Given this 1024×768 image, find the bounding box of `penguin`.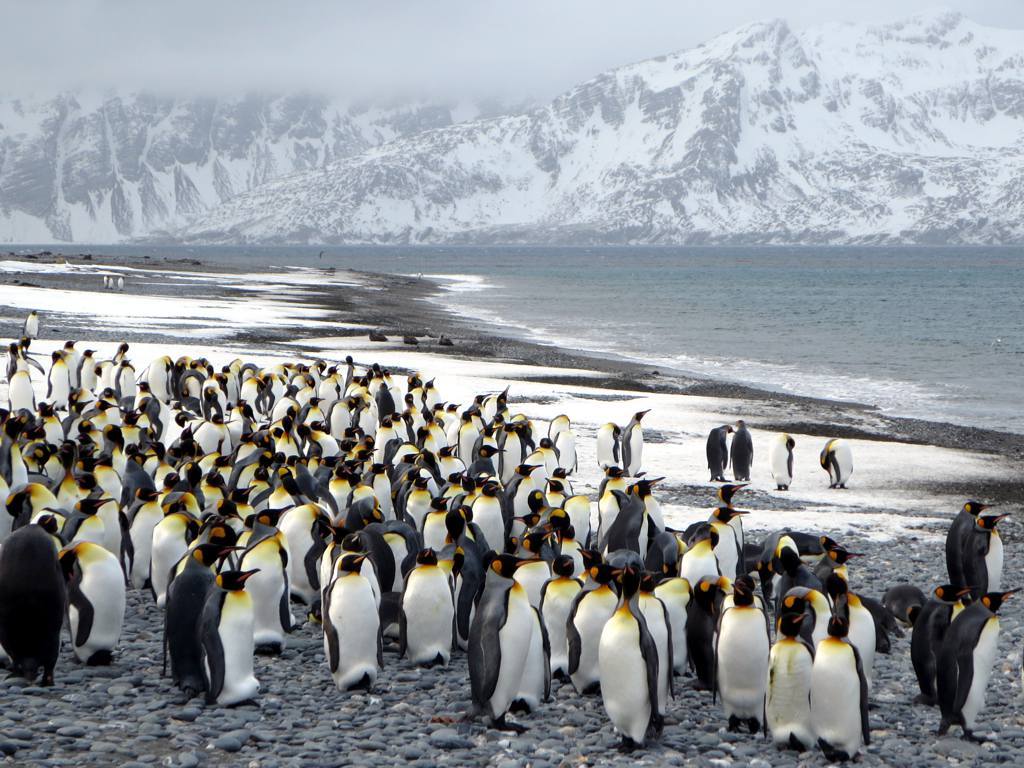
931, 586, 1021, 740.
